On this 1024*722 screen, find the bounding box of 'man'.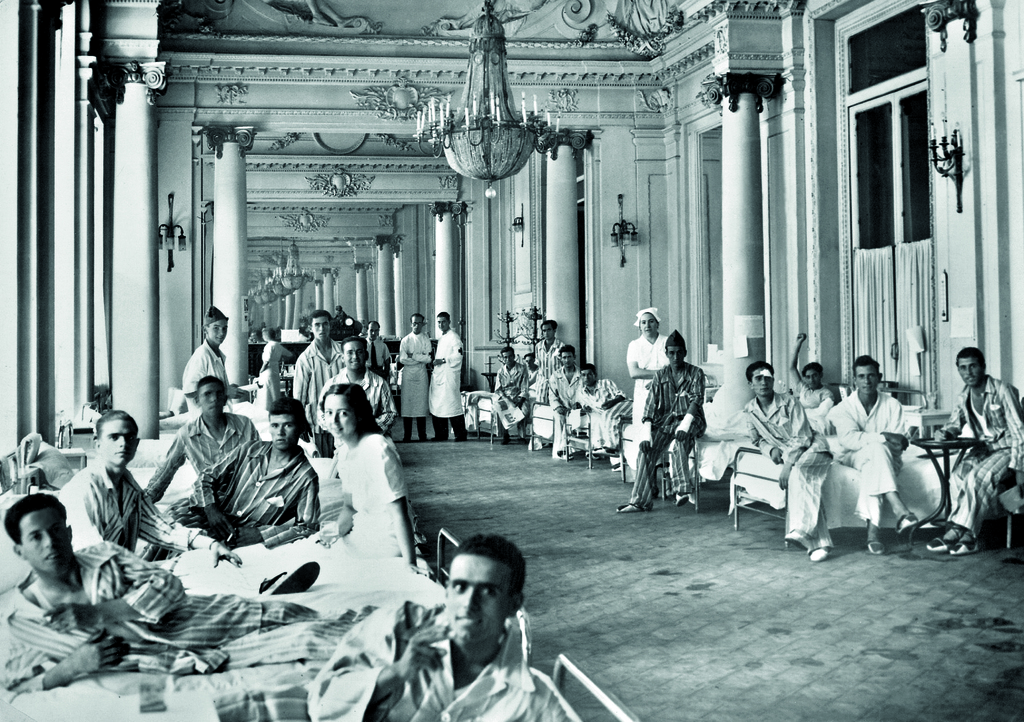
Bounding box: (358, 317, 394, 383).
